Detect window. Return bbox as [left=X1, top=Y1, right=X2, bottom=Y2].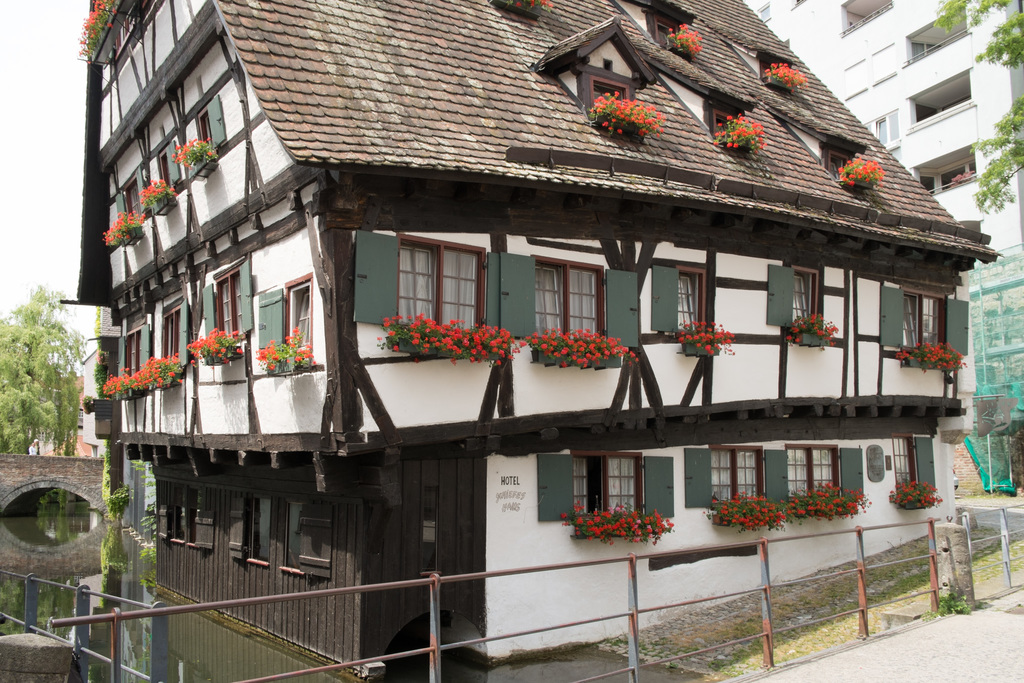
[left=399, top=236, right=488, bottom=329].
